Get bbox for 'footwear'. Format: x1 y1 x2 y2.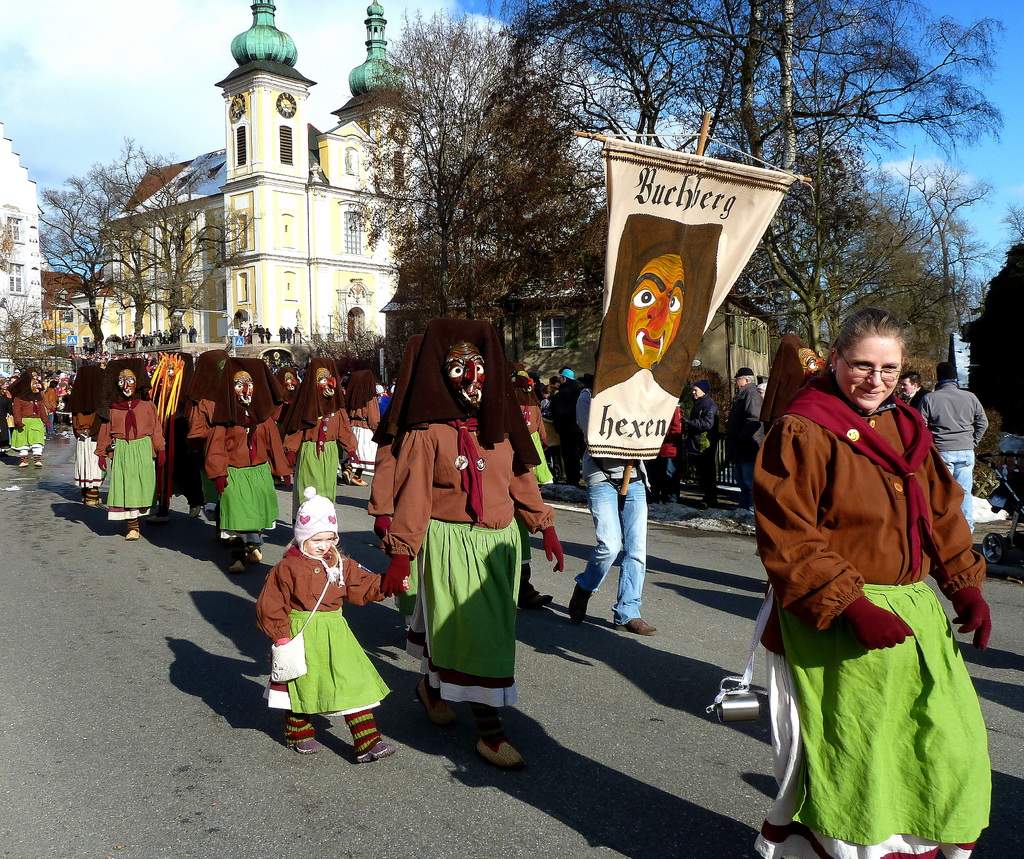
83 496 106 509.
